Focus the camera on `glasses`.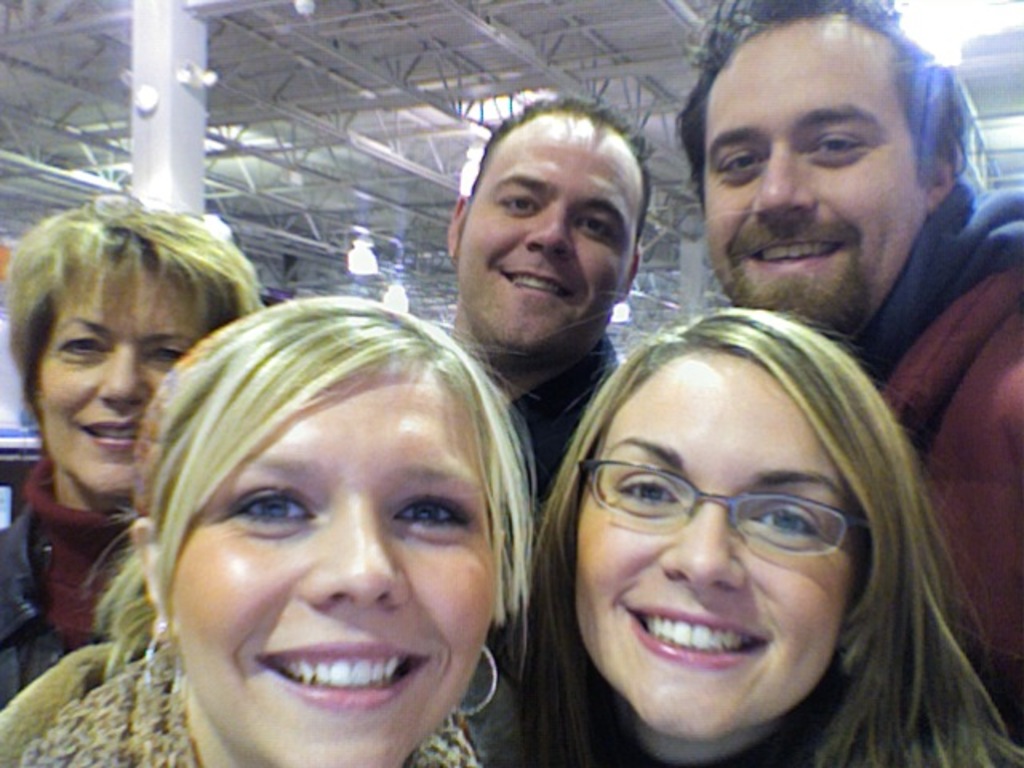
Focus region: [x1=582, y1=474, x2=866, y2=597].
